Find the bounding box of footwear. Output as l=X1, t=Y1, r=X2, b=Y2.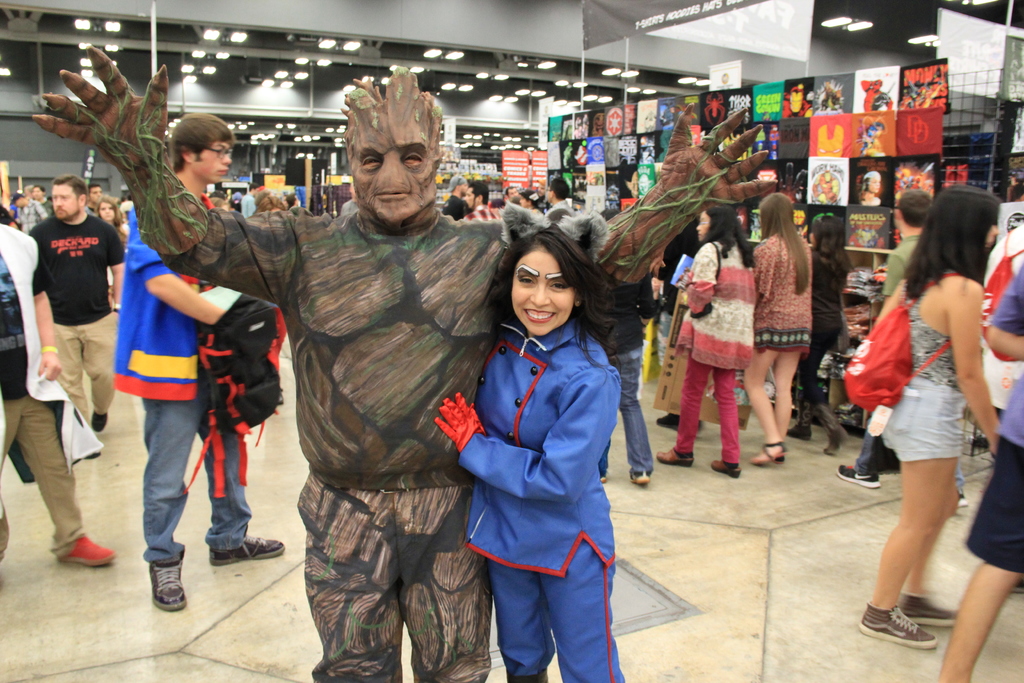
l=93, t=409, r=110, b=436.
